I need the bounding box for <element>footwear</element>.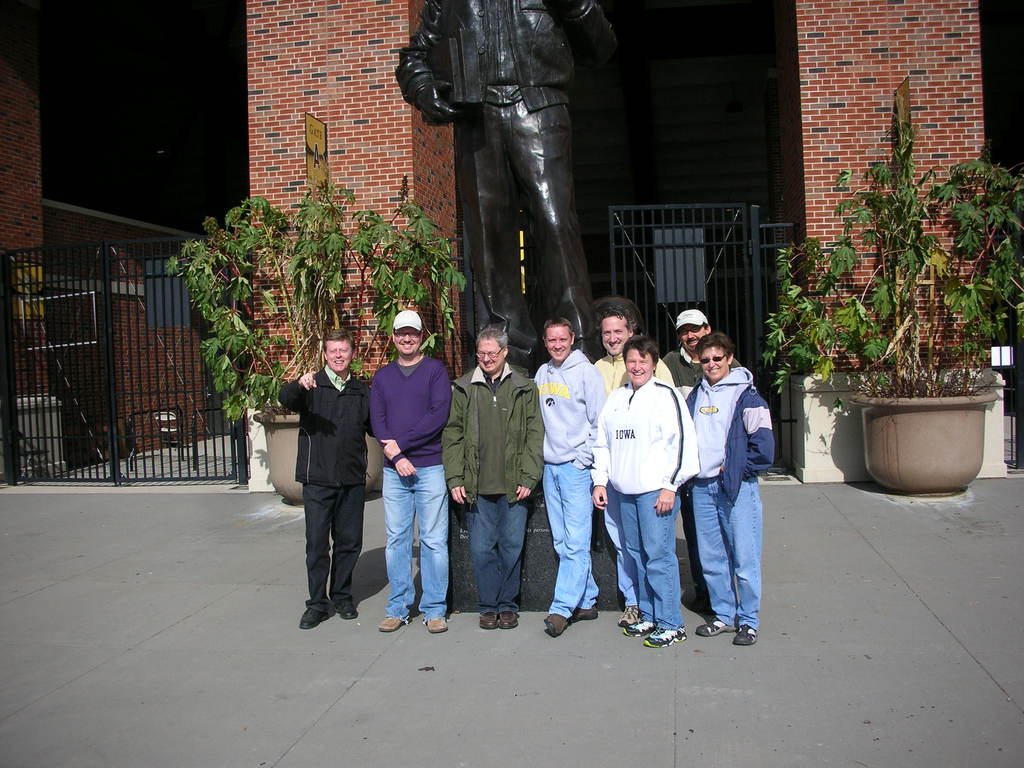
Here it is: locate(299, 609, 326, 631).
